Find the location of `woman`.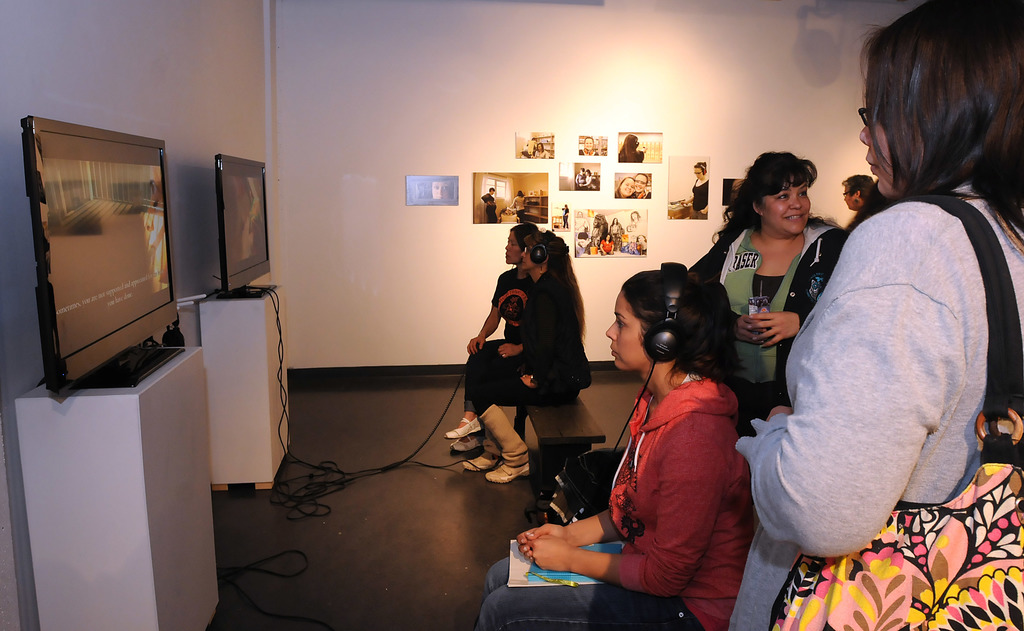
Location: [534,146,548,160].
